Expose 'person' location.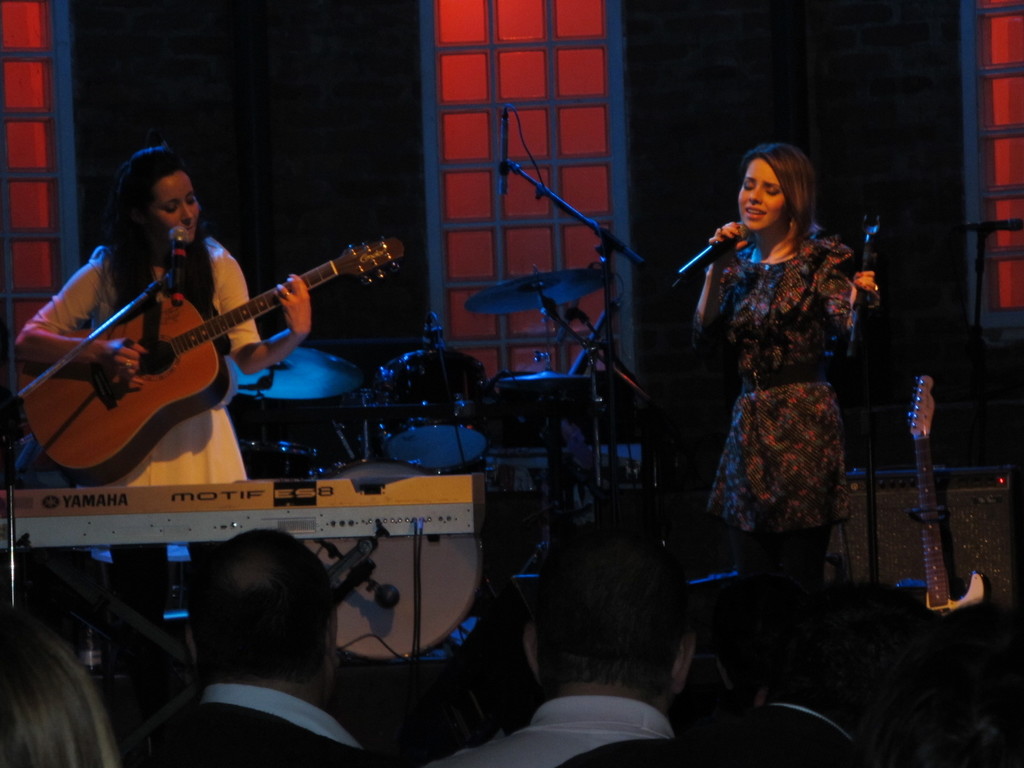
Exposed at 681 116 879 642.
